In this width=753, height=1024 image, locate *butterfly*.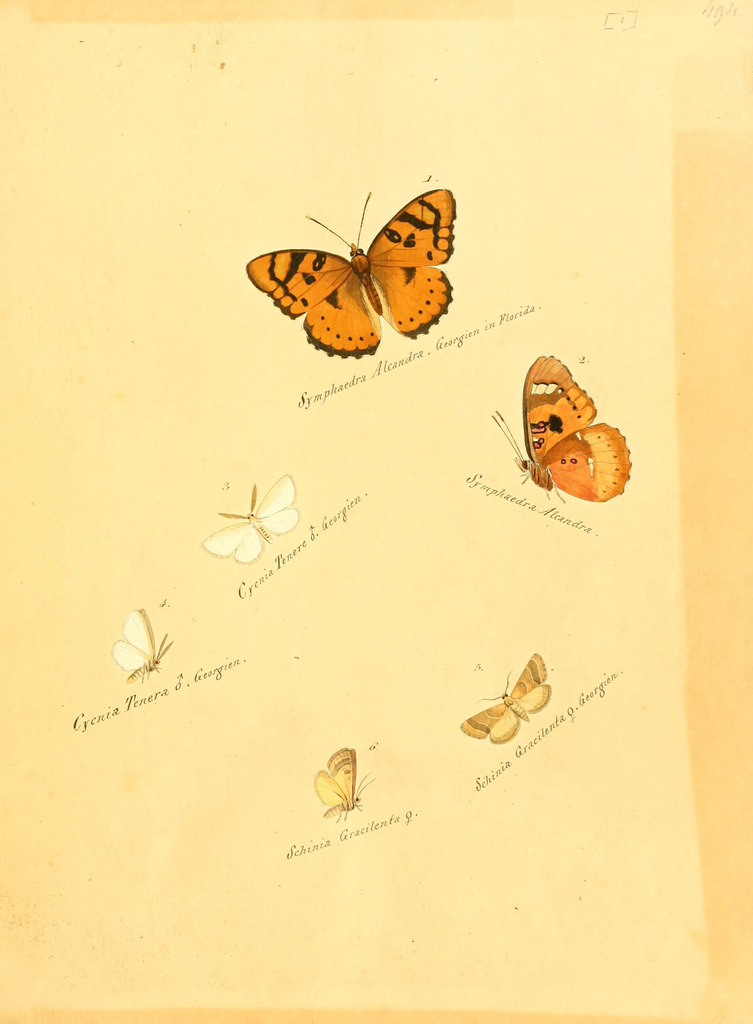
Bounding box: 488/356/631/508.
